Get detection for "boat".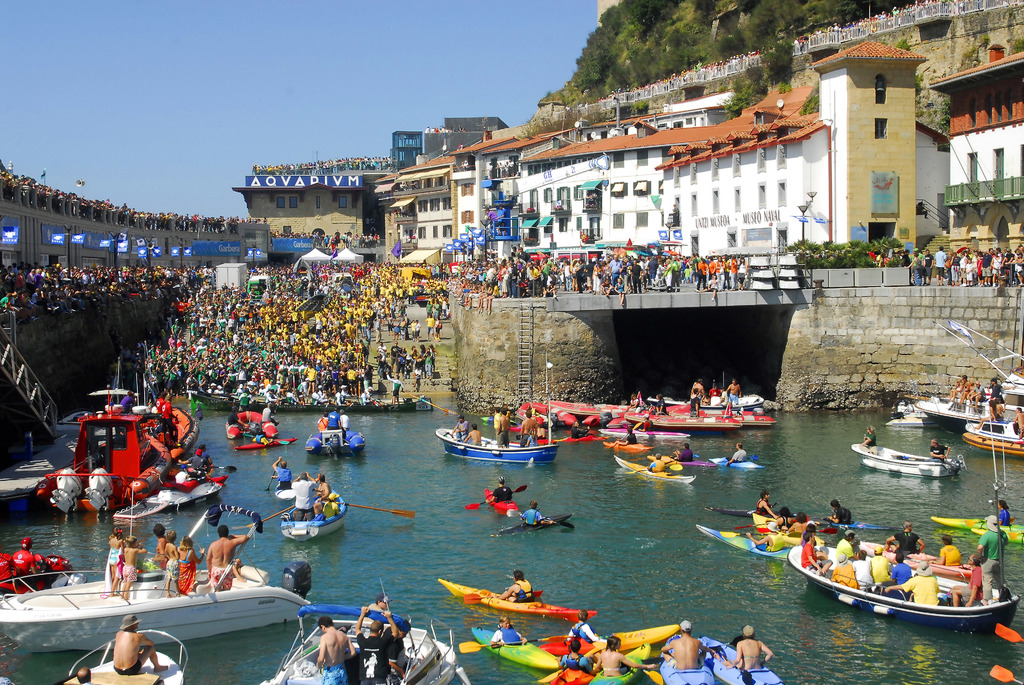
Detection: 262 604 472 684.
